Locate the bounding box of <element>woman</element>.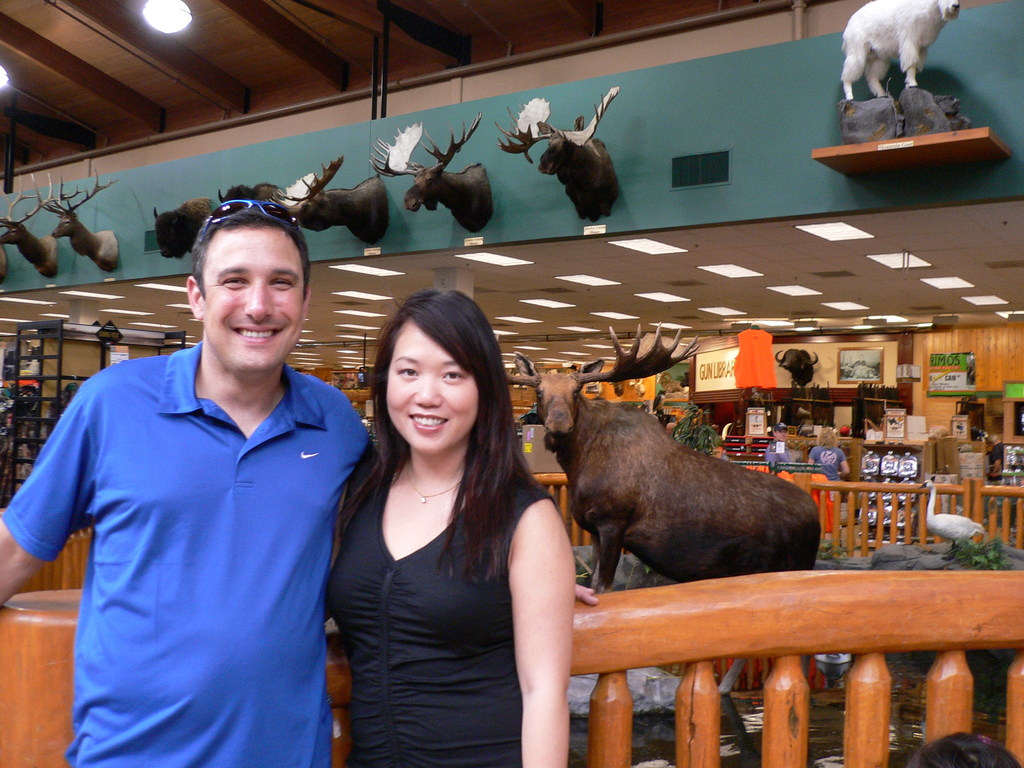
Bounding box: Rect(314, 281, 556, 767).
